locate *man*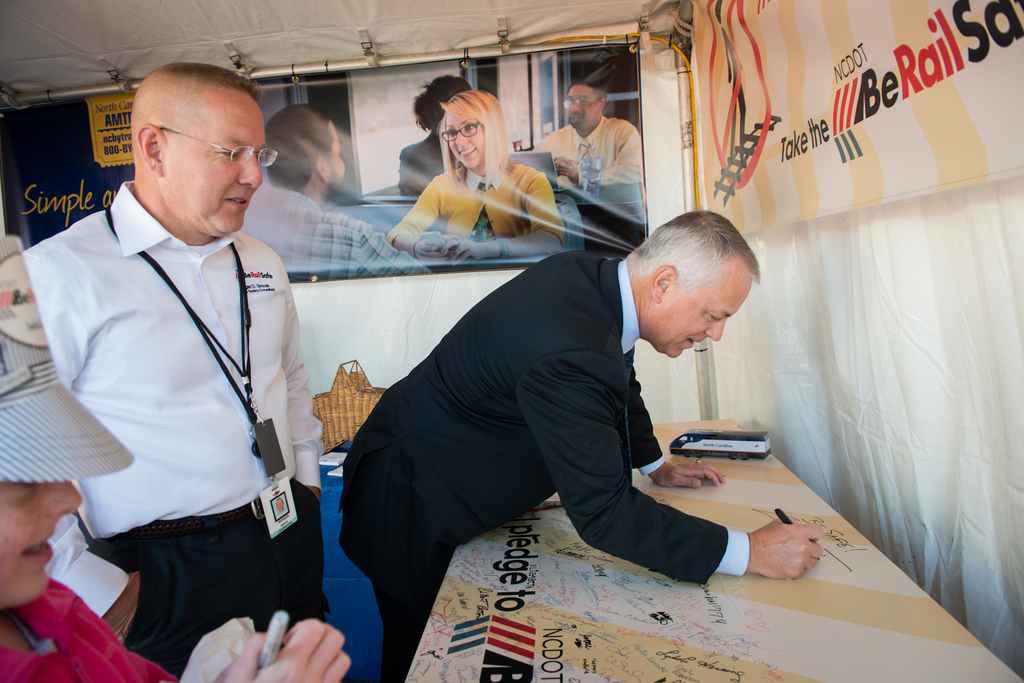
locate(530, 75, 646, 214)
